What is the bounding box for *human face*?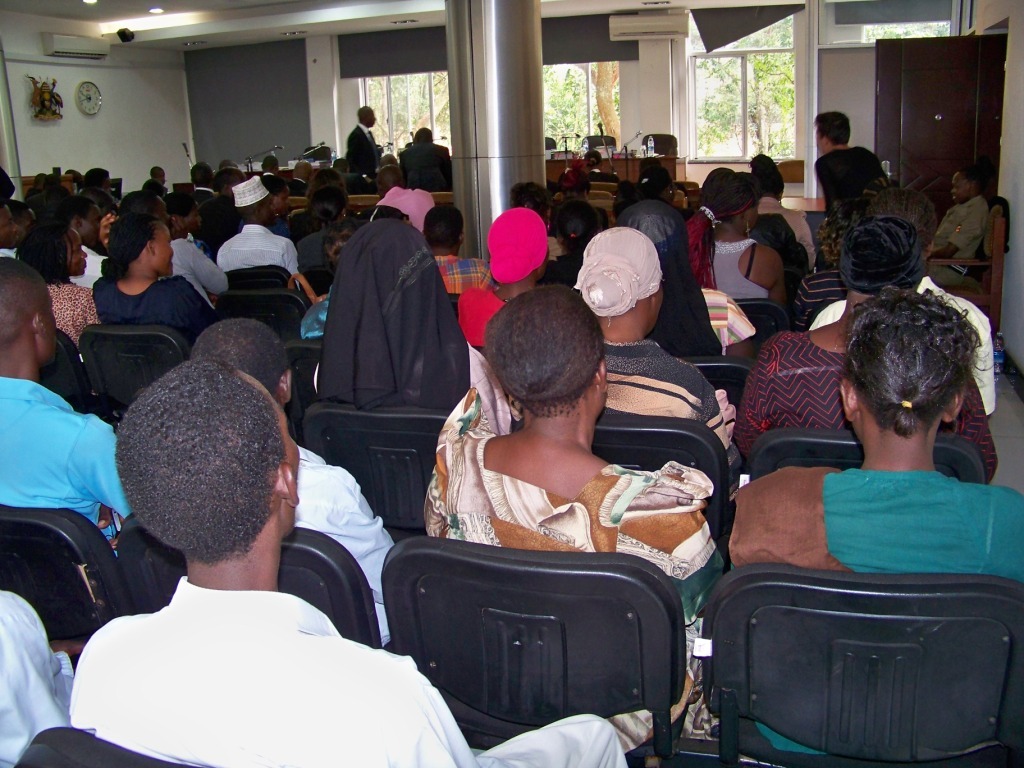
<box>69,232,90,274</box>.
